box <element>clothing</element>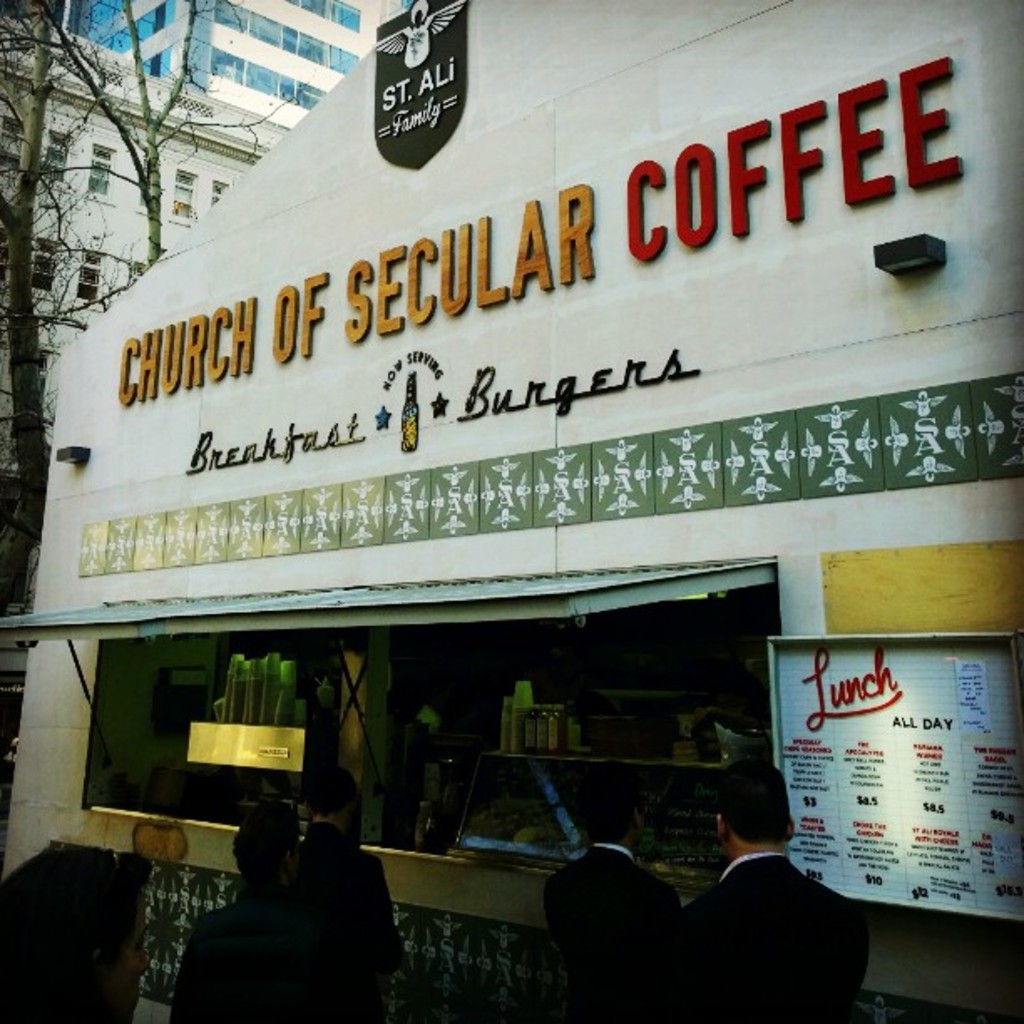
[172, 888, 336, 1022]
